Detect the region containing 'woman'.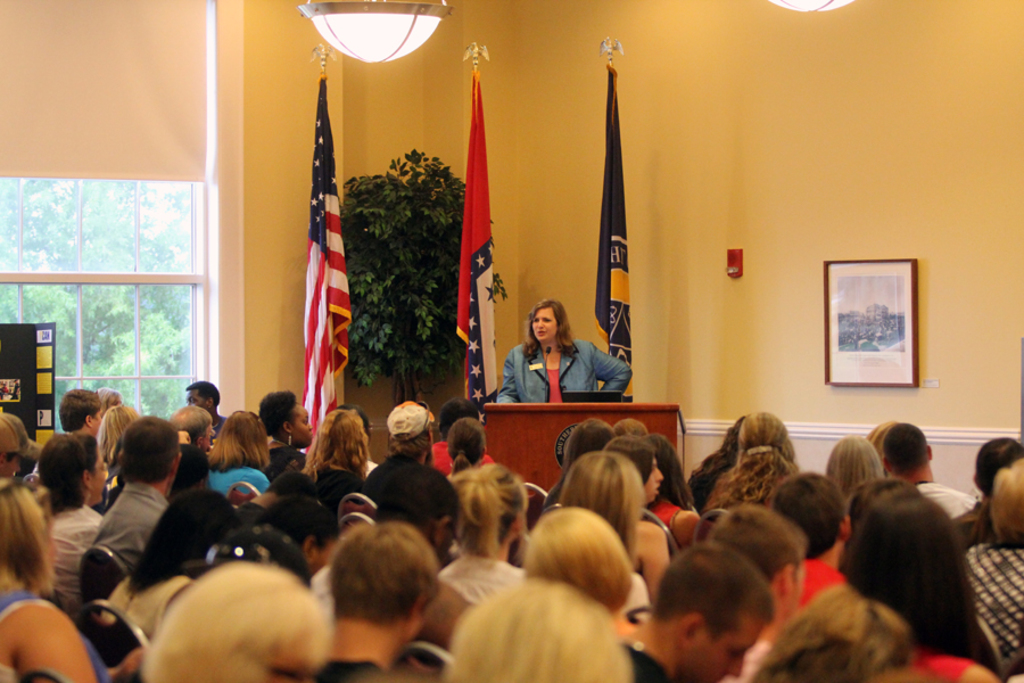
detection(31, 428, 108, 611).
